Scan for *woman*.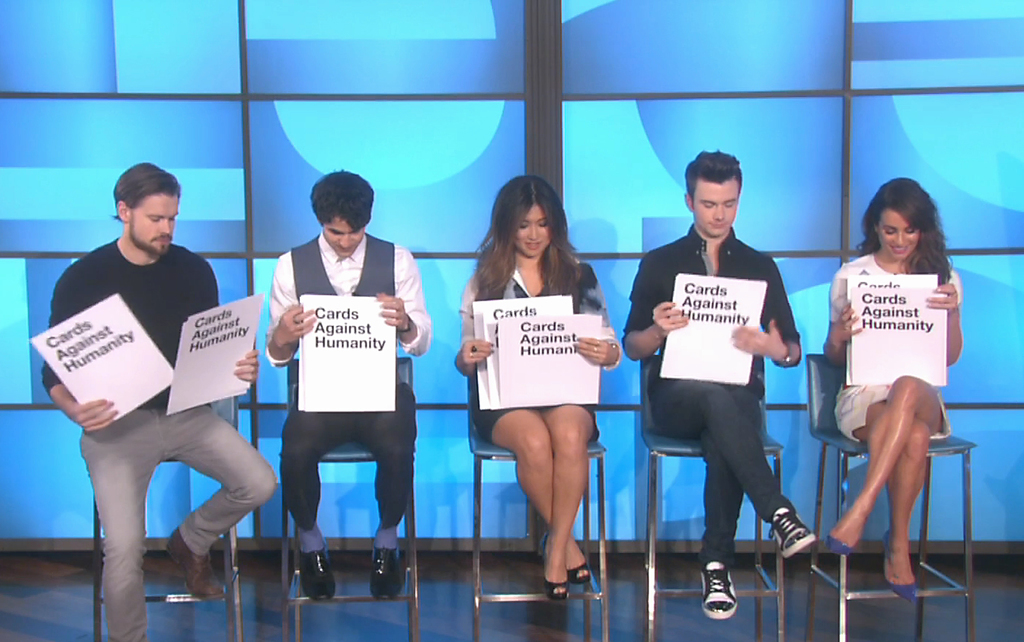
Scan result: 831,177,961,605.
